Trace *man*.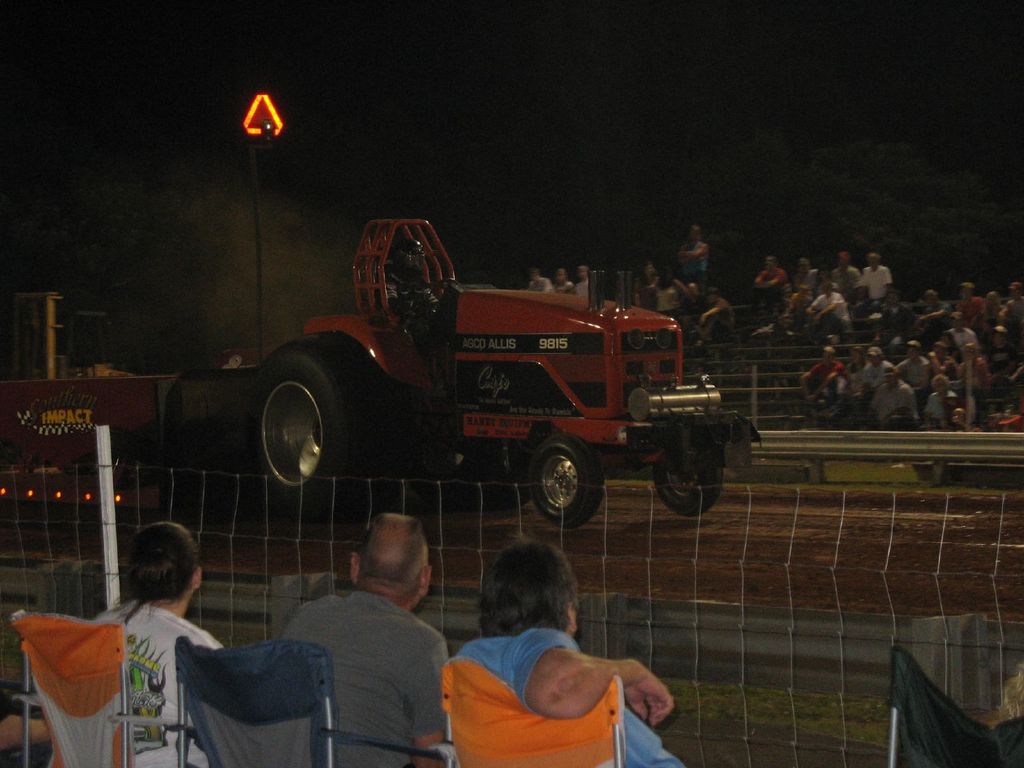
Traced to locate(947, 312, 979, 358).
